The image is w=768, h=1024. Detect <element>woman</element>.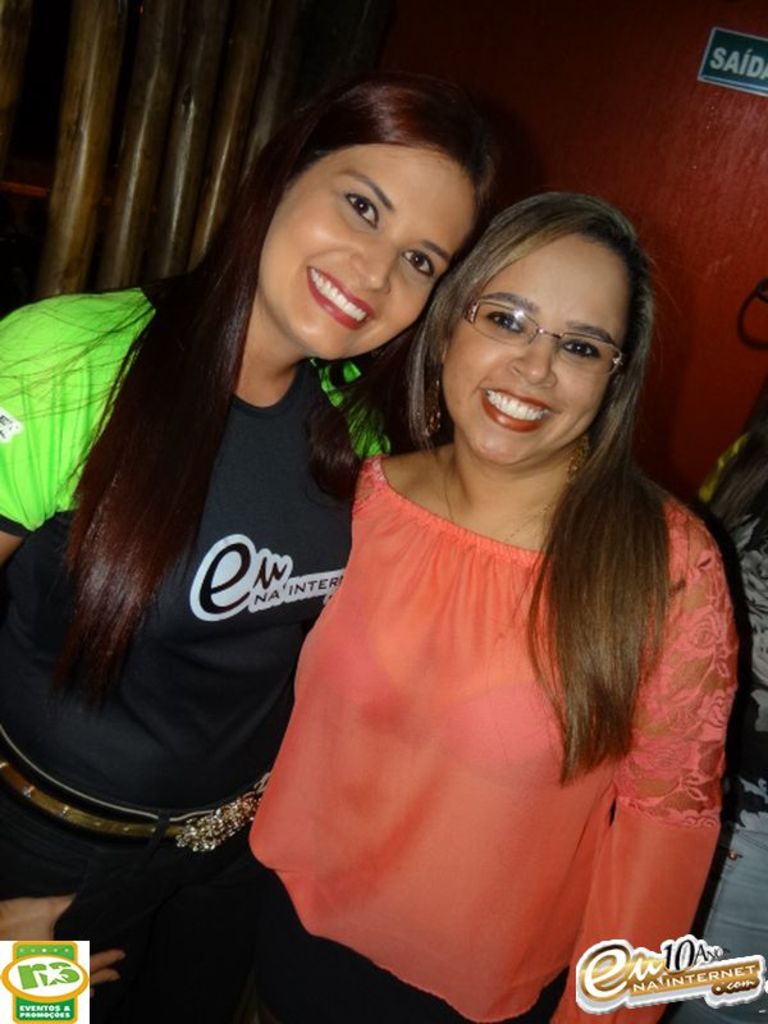
Detection: (left=179, top=175, right=748, bottom=1023).
